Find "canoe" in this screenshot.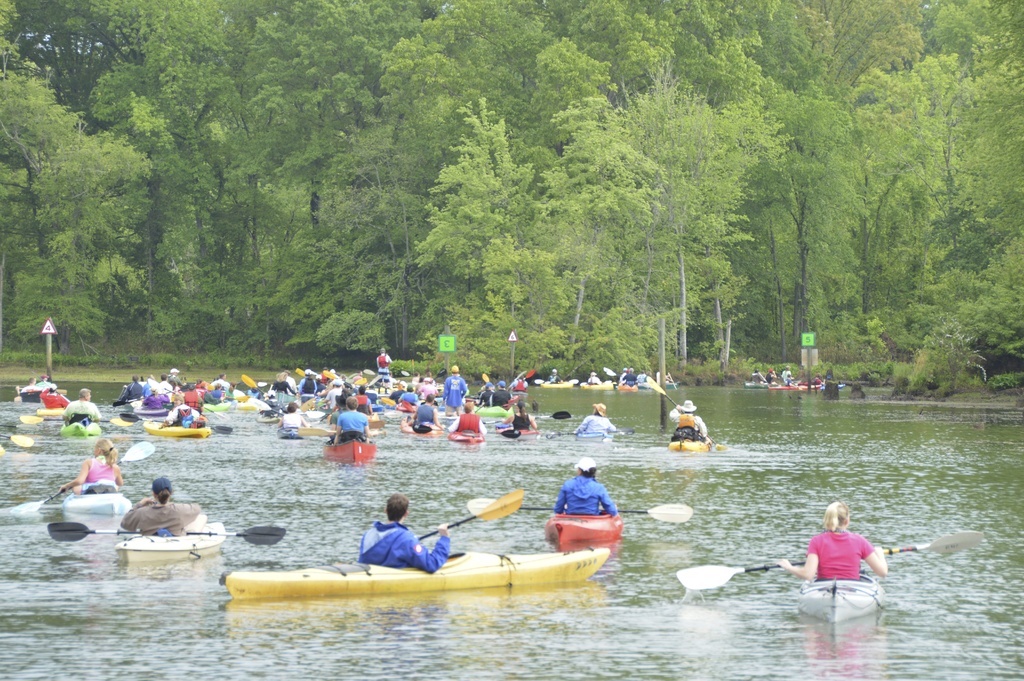
The bounding box for "canoe" is box=[511, 384, 532, 395].
